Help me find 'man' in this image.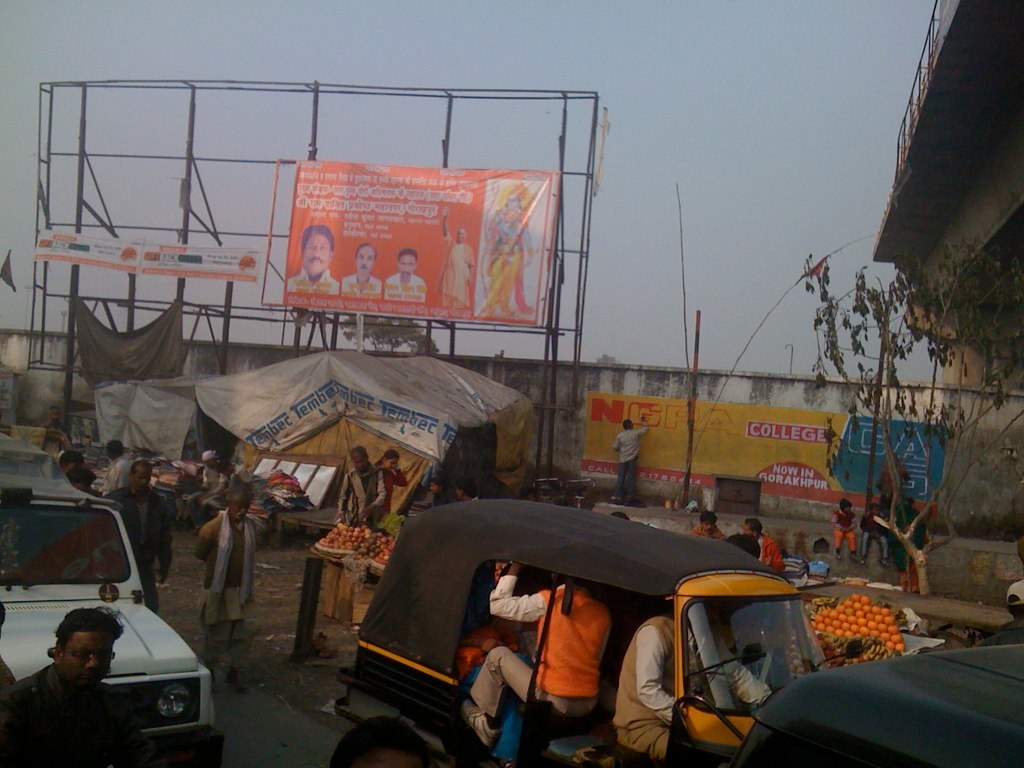
Found it: [left=335, top=447, right=390, bottom=529].
